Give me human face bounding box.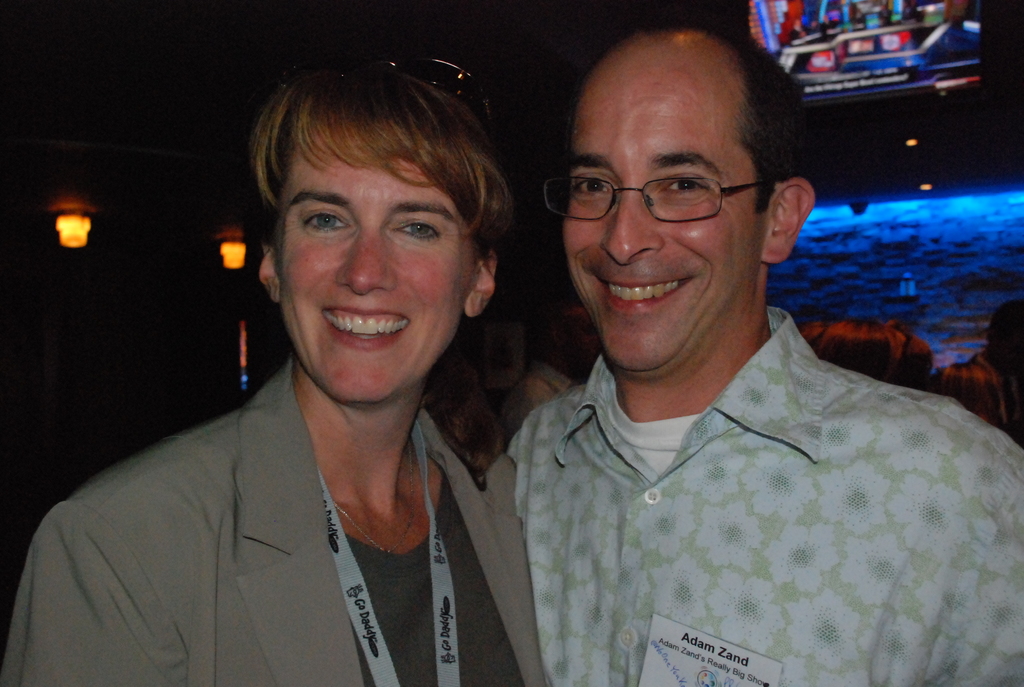
locate(273, 114, 480, 402).
